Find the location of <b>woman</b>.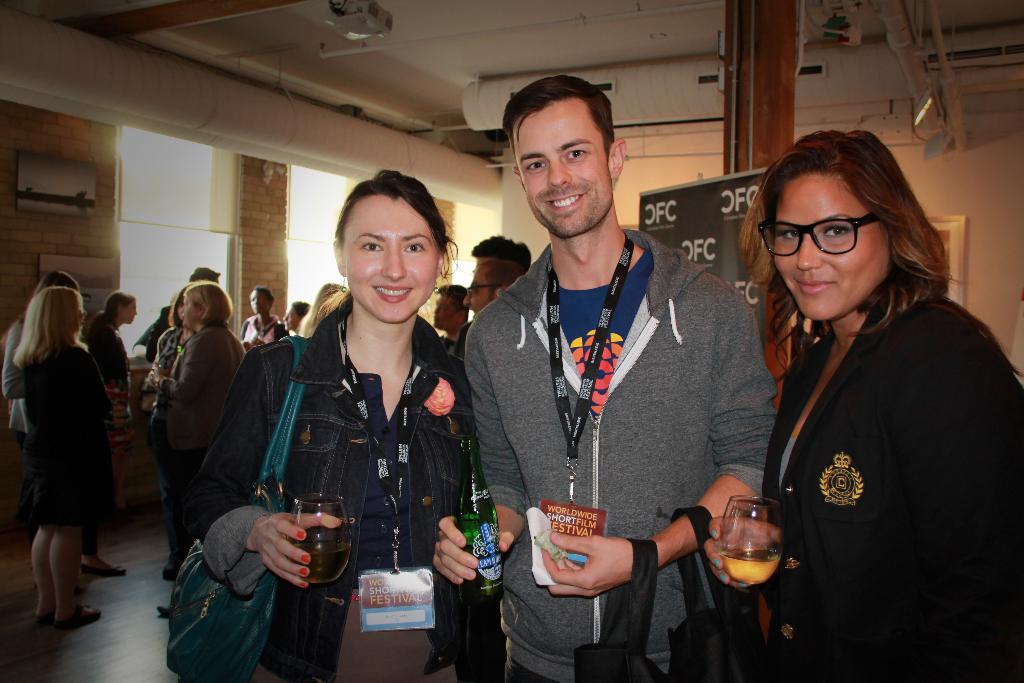
Location: select_region(227, 178, 481, 654).
